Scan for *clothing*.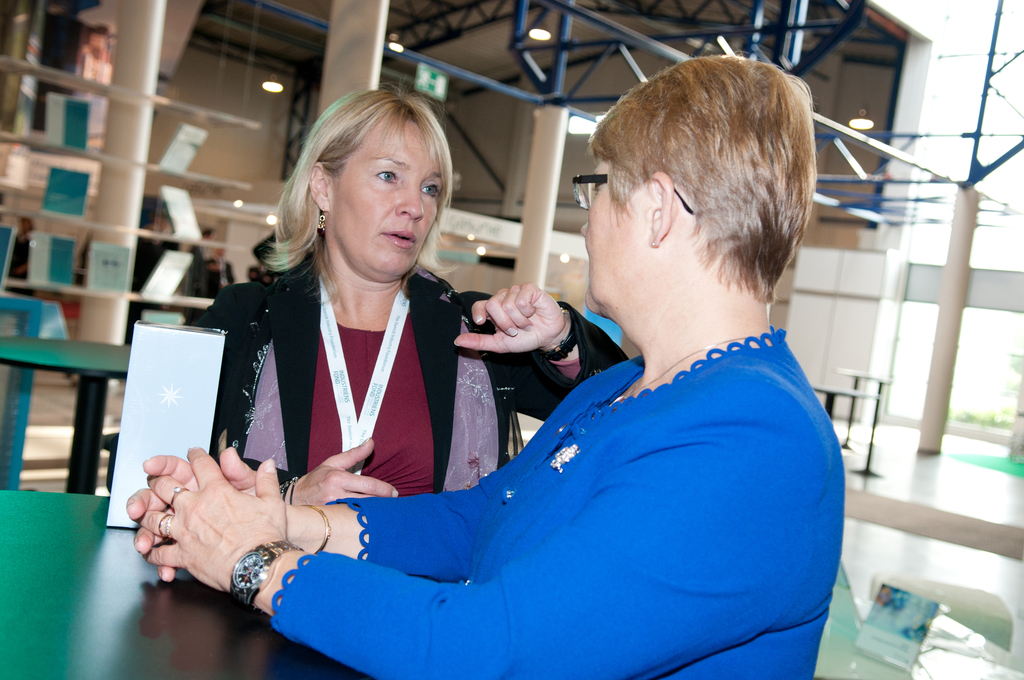
Scan result: [191,248,632,495].
